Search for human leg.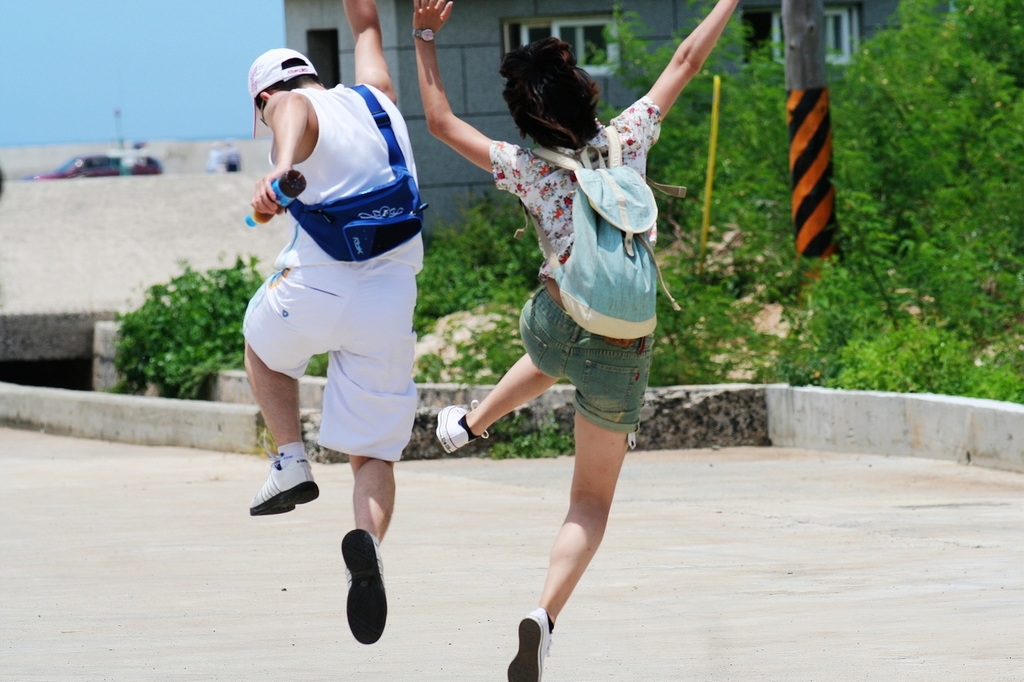
Found at [322,285,420,643].
